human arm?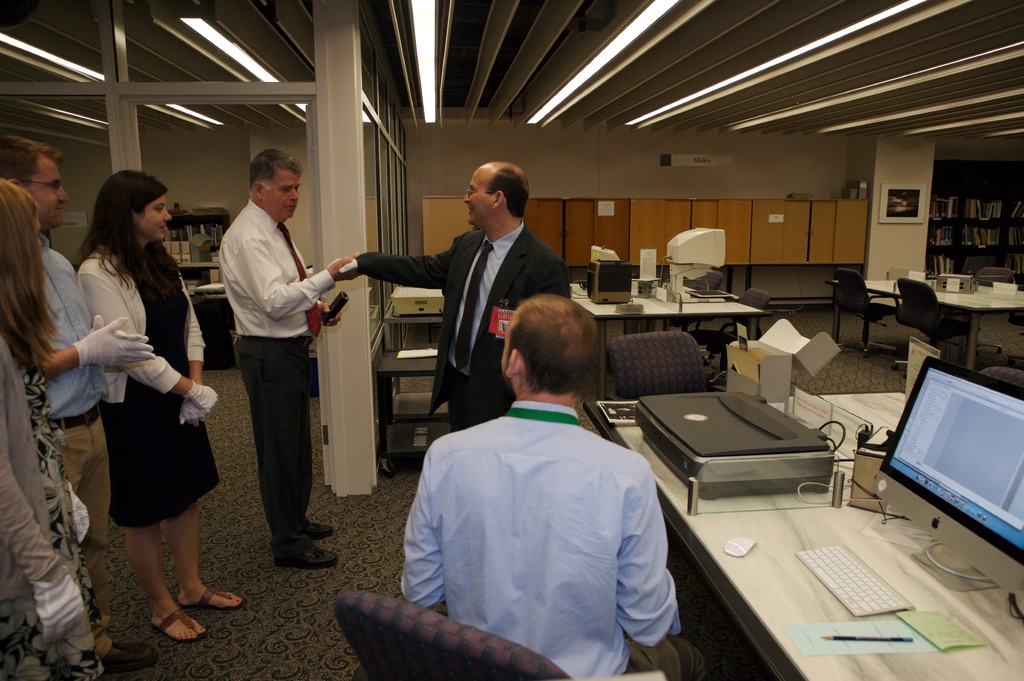
(x1=70, y1=482, x2=87, y2=540)
